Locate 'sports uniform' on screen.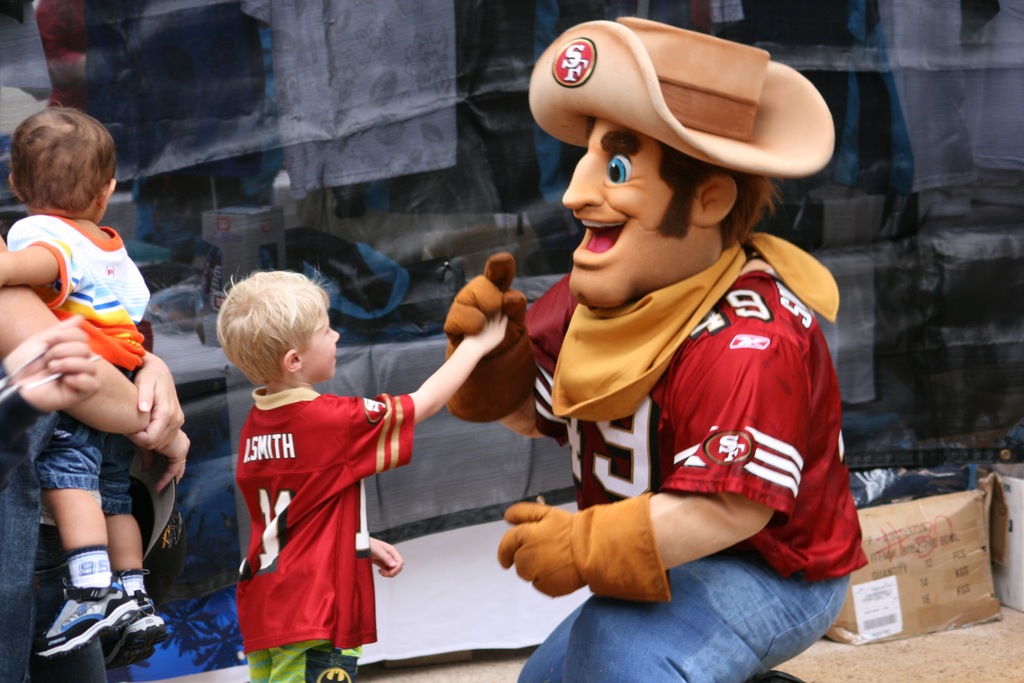
On screen at l=232, t=383, r=413, b=682.
